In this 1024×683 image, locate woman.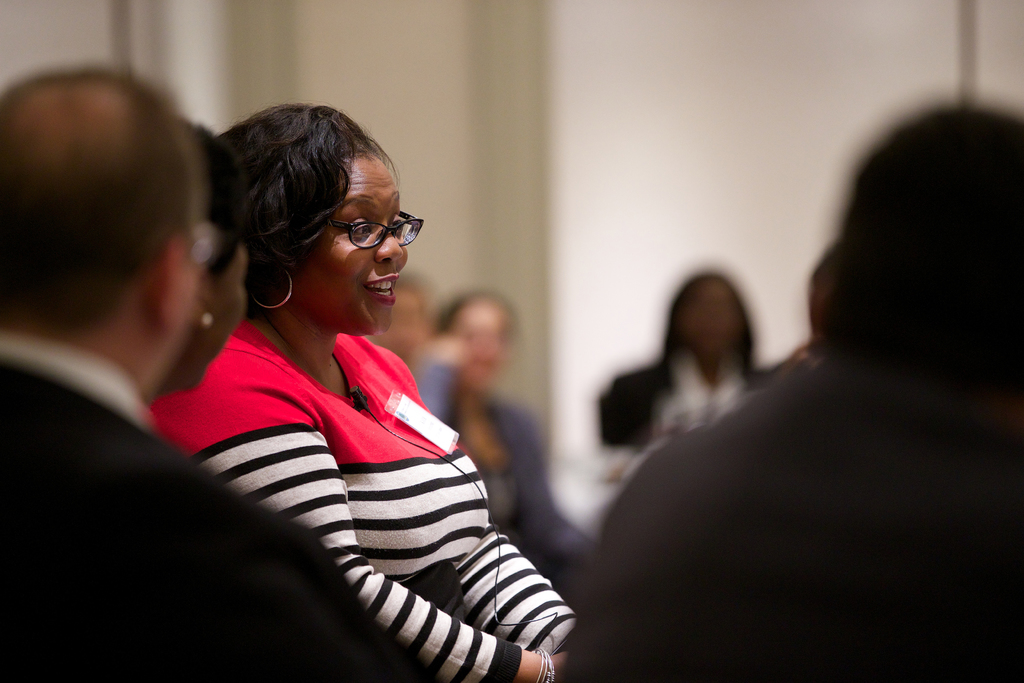
Bounding box: x1=422 y1=288 x2=595 y2=587.
